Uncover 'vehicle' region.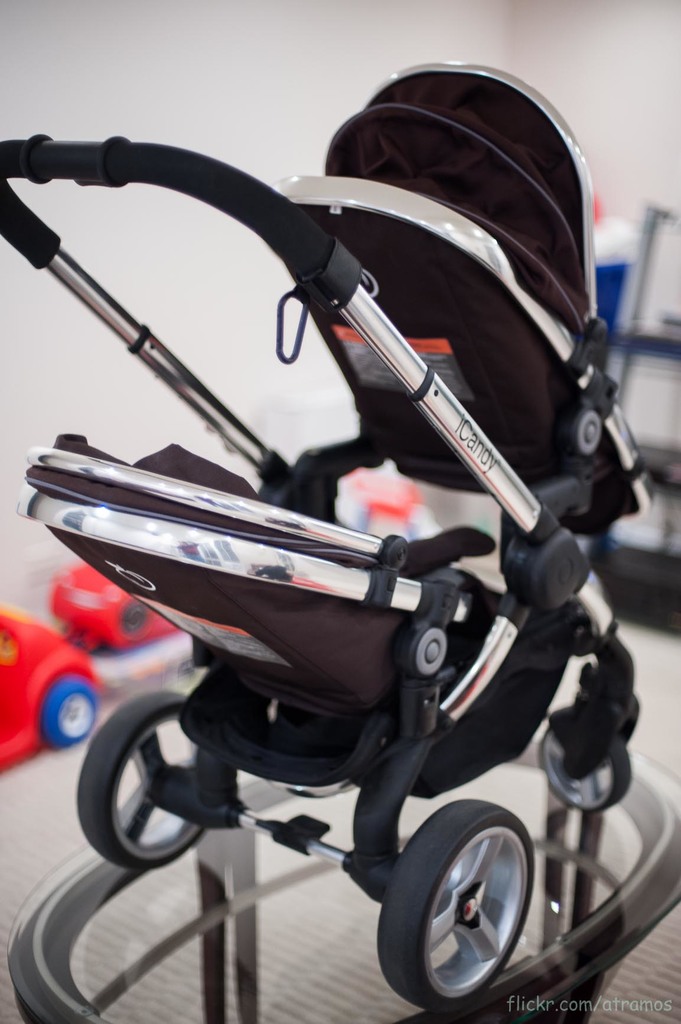
Uncovered: l=44, t=563, r=177, b=653.
